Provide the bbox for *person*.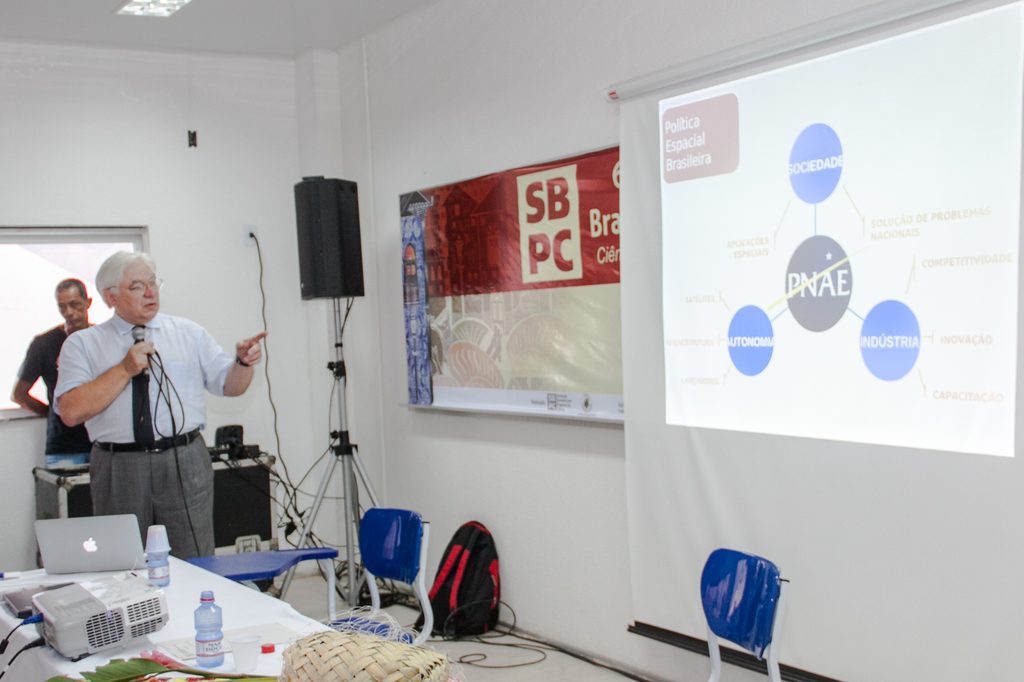
l=40, t=243, r=234, b=579.
